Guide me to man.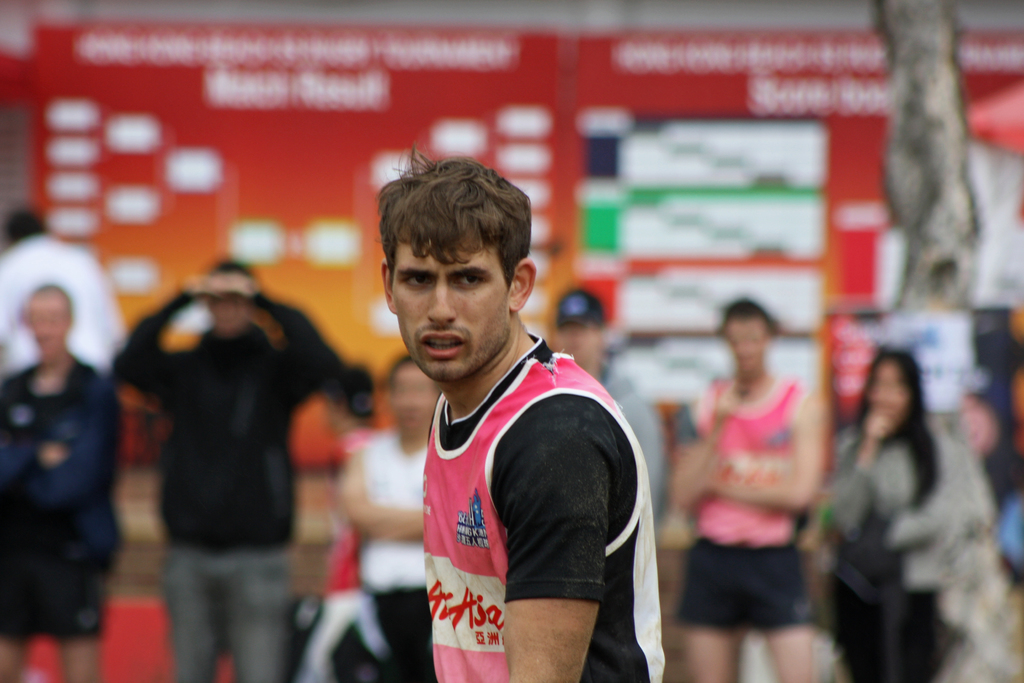
Guidance: bbox=(674, 292, 819, 682).
